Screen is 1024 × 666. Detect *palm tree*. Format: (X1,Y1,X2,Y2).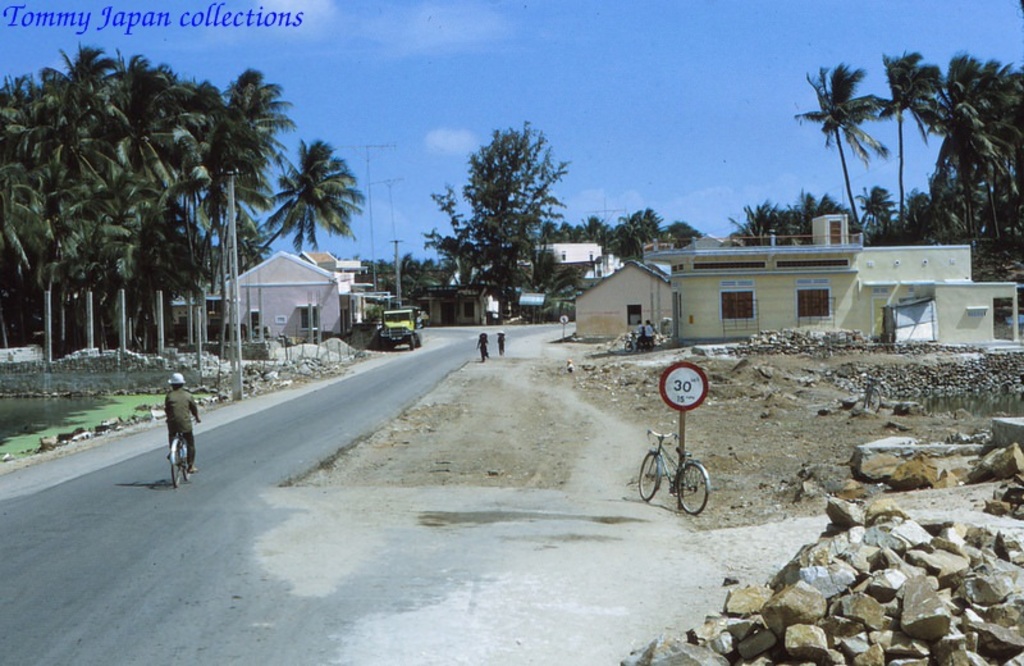
(169,82,223,364).
